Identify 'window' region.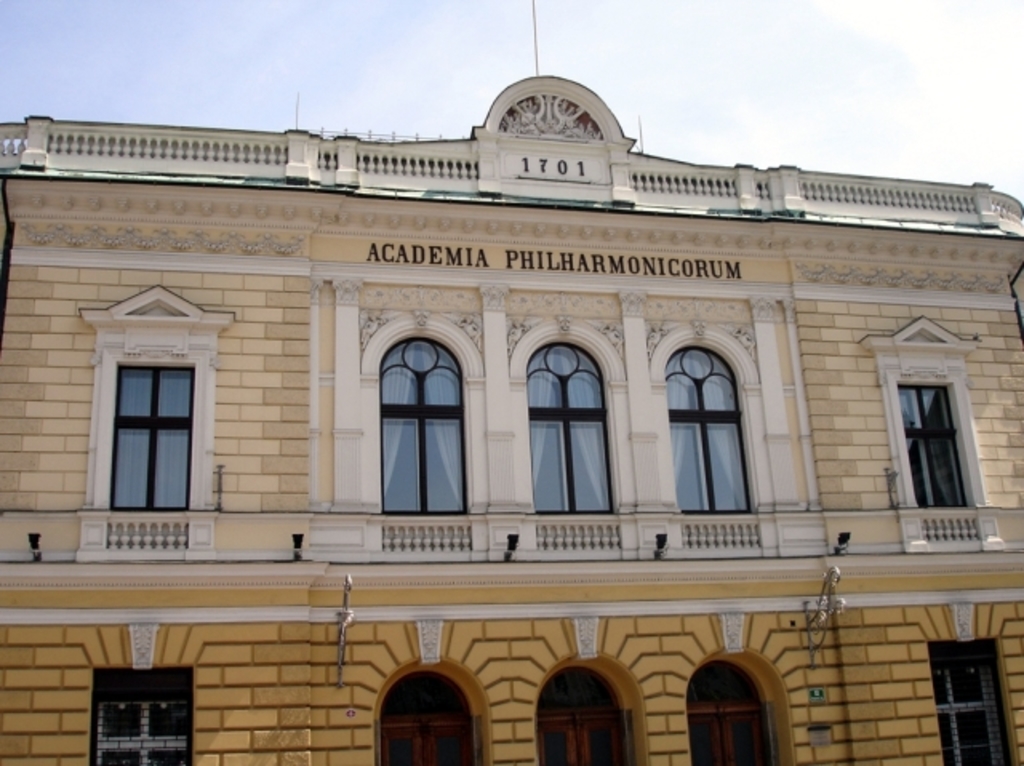
Region: 933:648:1013:764.
